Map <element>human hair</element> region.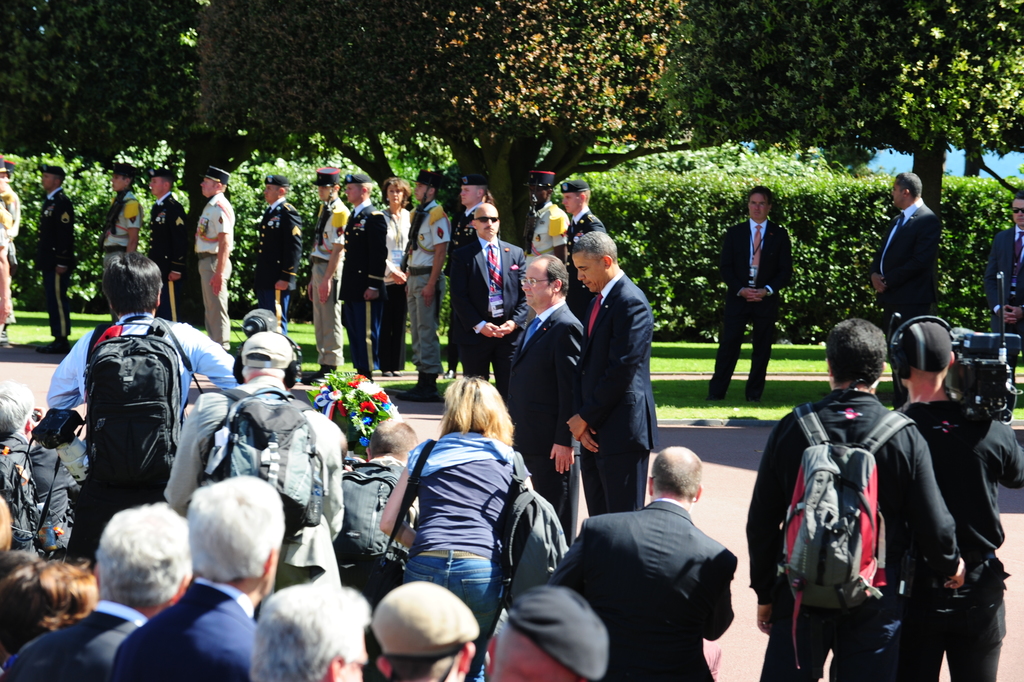
Mapped to left=0, top=498, right=13, bottom=555.
